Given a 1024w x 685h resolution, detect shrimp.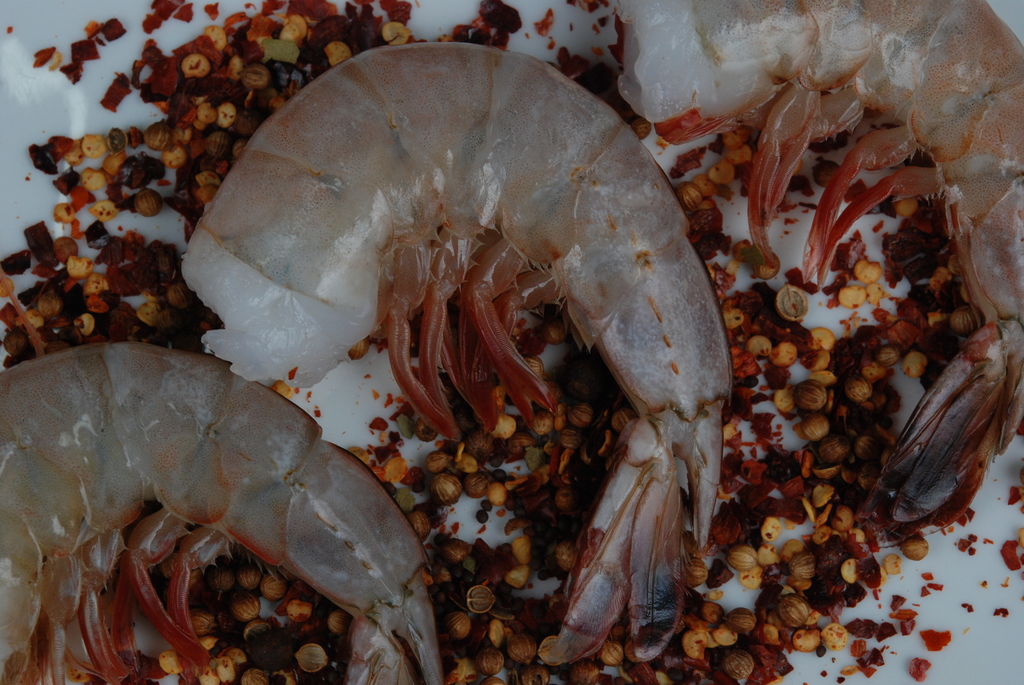
left=181, top=44, right=724, bottom=662.
